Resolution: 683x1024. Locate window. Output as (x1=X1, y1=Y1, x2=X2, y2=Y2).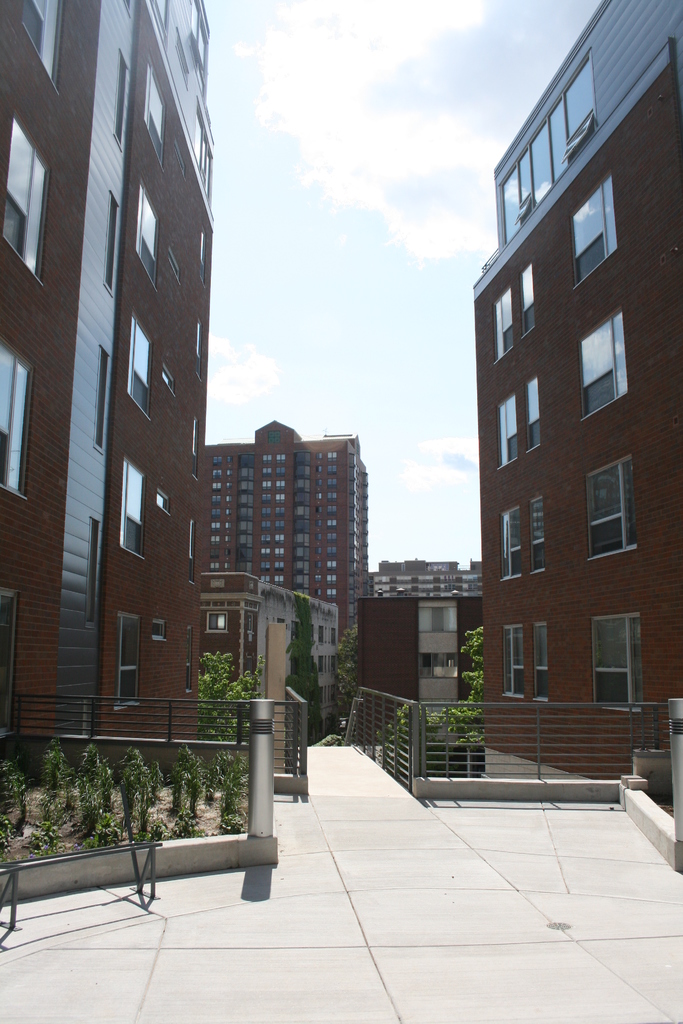
(x1=210, y1=495, x2=219, y2=506).
